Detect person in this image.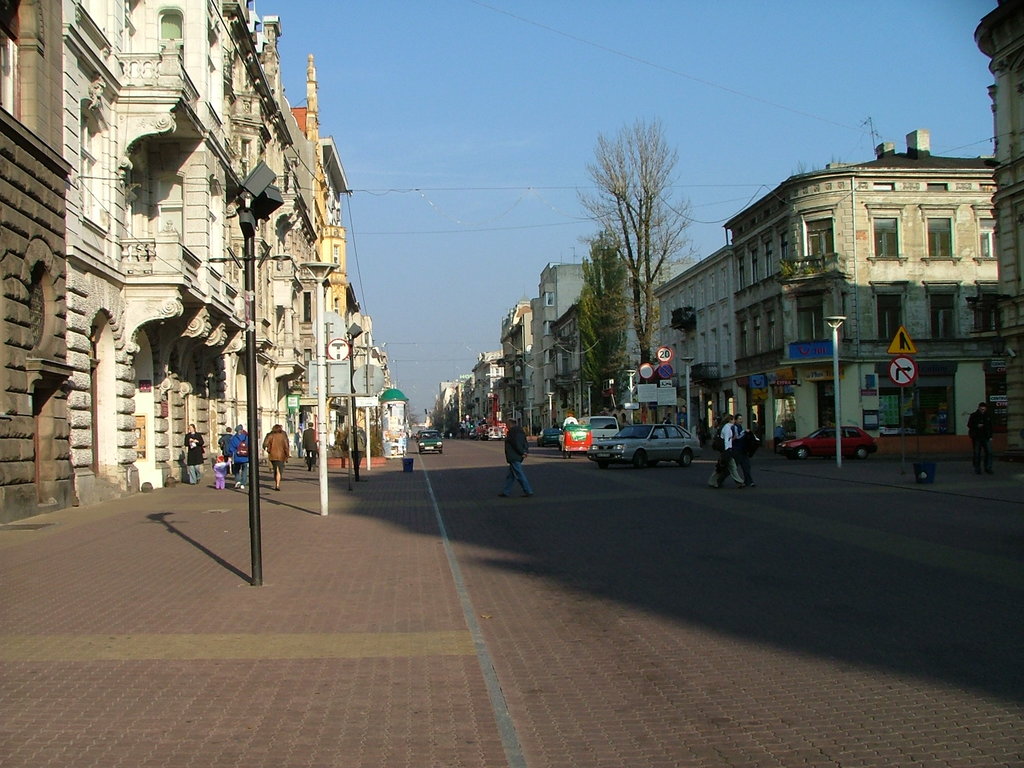
Detection: l=501, t=417, r=534, b=498.
